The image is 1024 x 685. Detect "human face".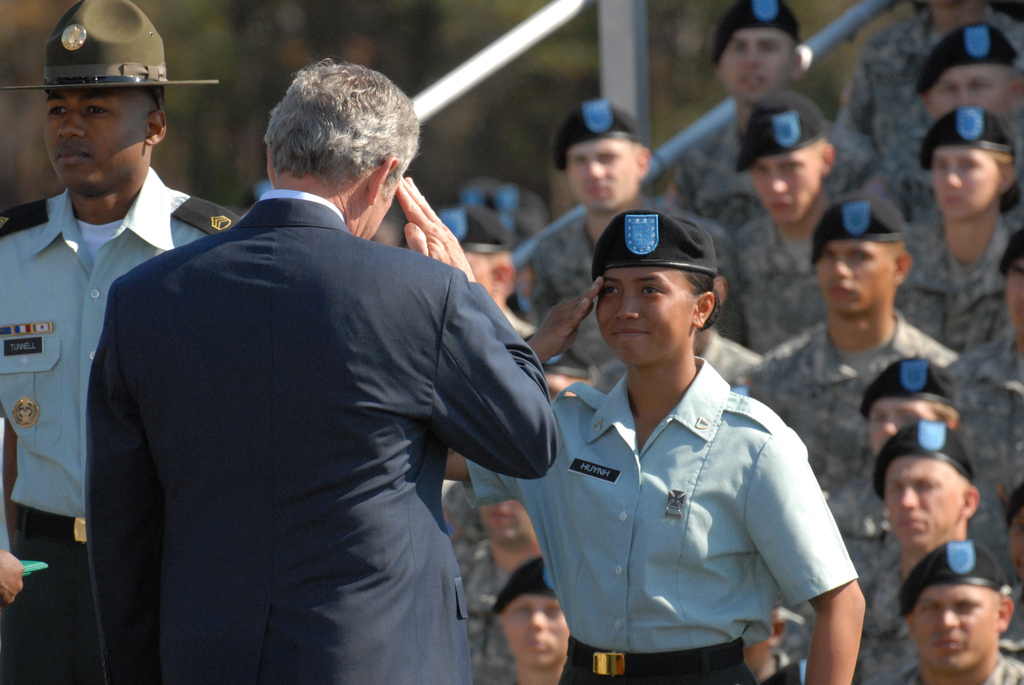
Detection: l=911, t=585, r=995, b=672.
